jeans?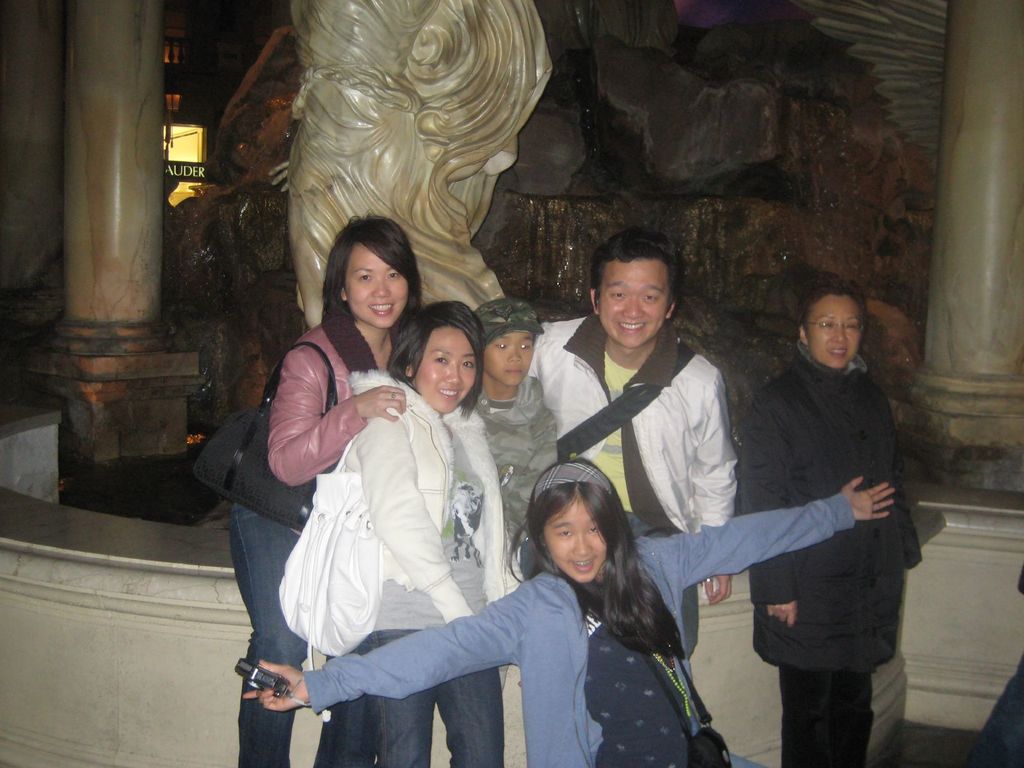
left=625, top=511, right=701, bottom=659
